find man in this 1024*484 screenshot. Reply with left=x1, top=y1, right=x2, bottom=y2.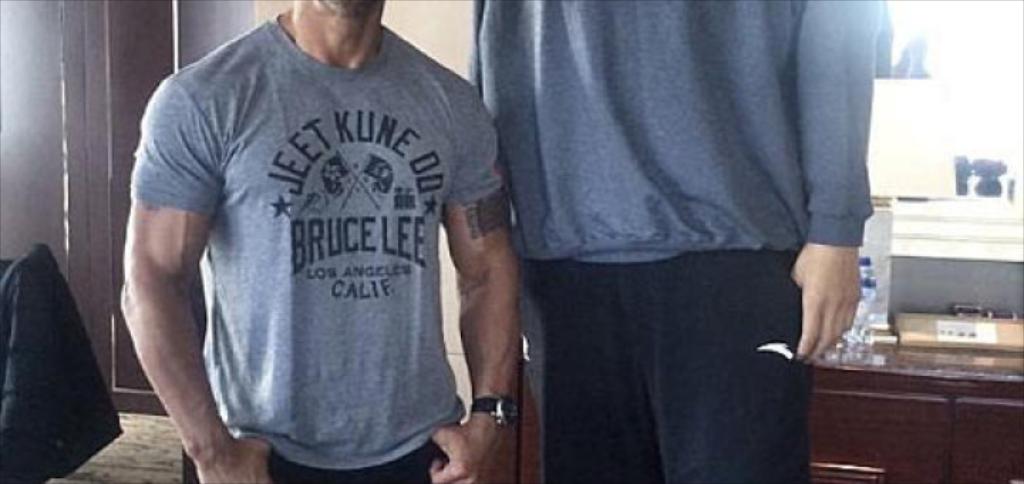
left=88, top=0, right=567, bottom=483.
